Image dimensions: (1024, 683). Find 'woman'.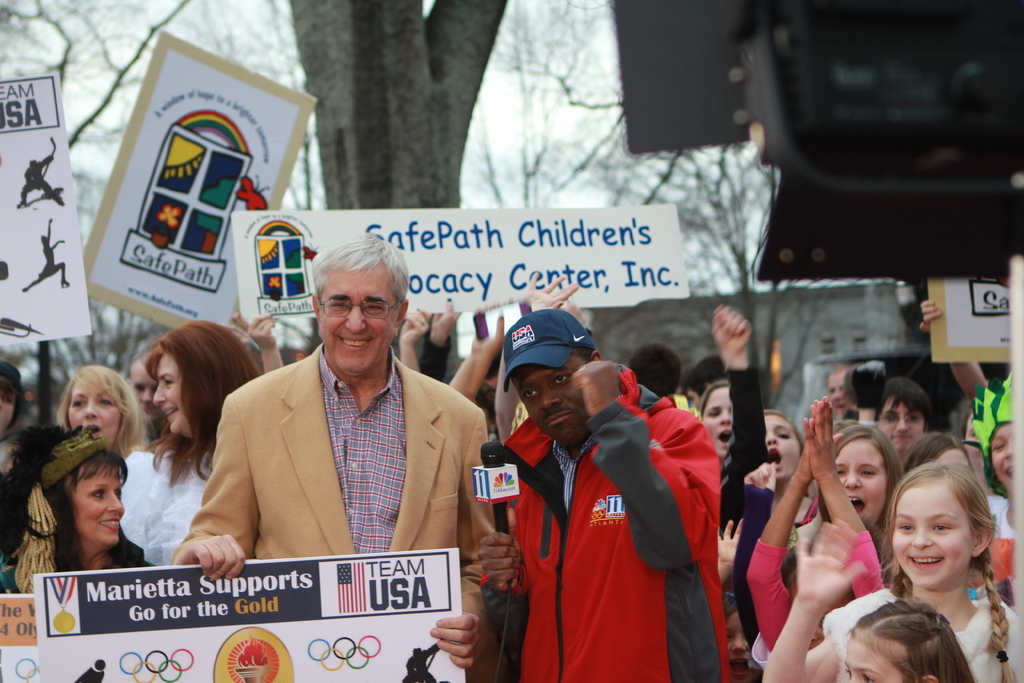
49 363 138 456.
